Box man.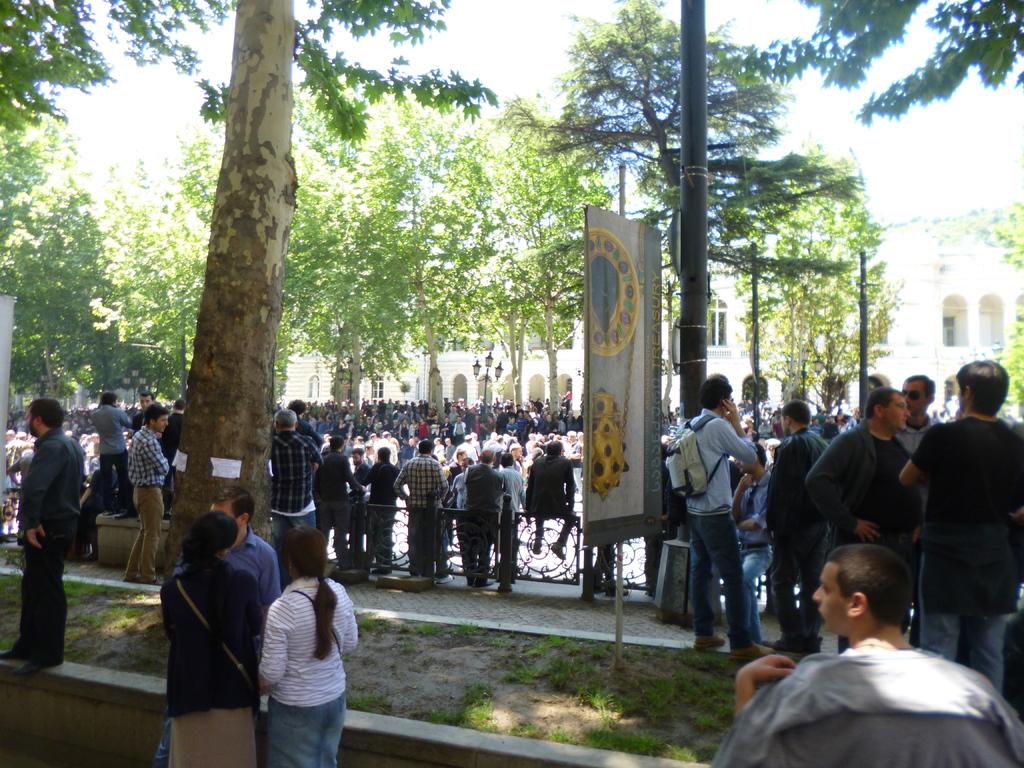
BBox(893, 371, 941, 646).
